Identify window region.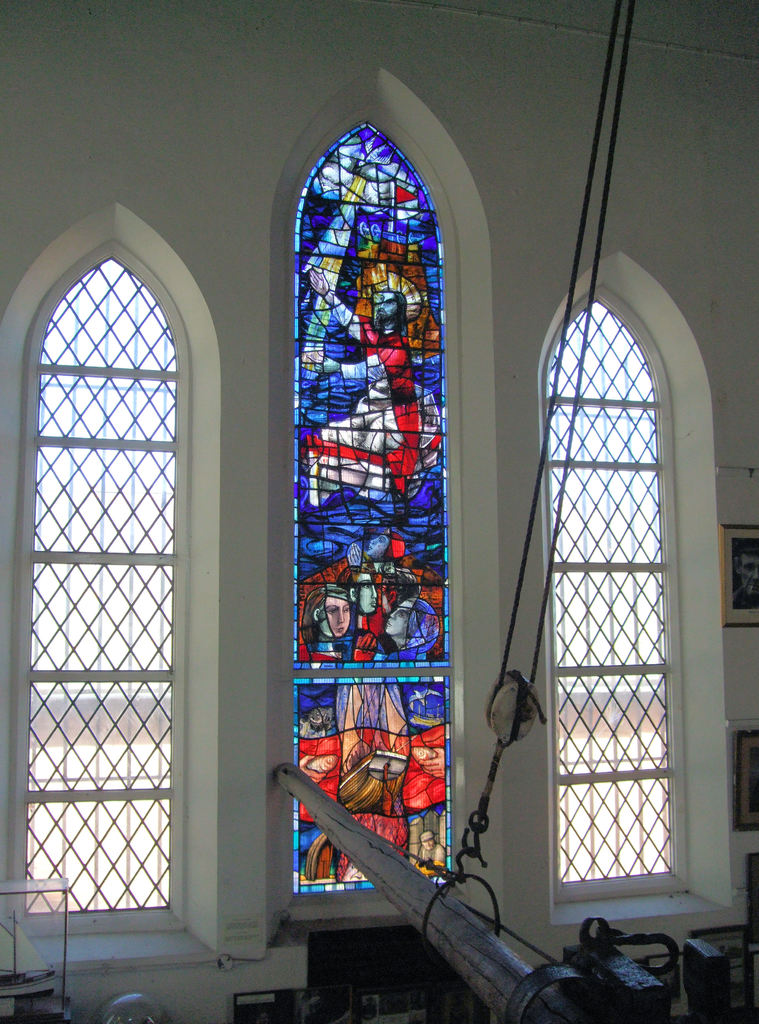
Region: {"x1": 538, "y1": 252, "x2": 738, "y2": 927}.
